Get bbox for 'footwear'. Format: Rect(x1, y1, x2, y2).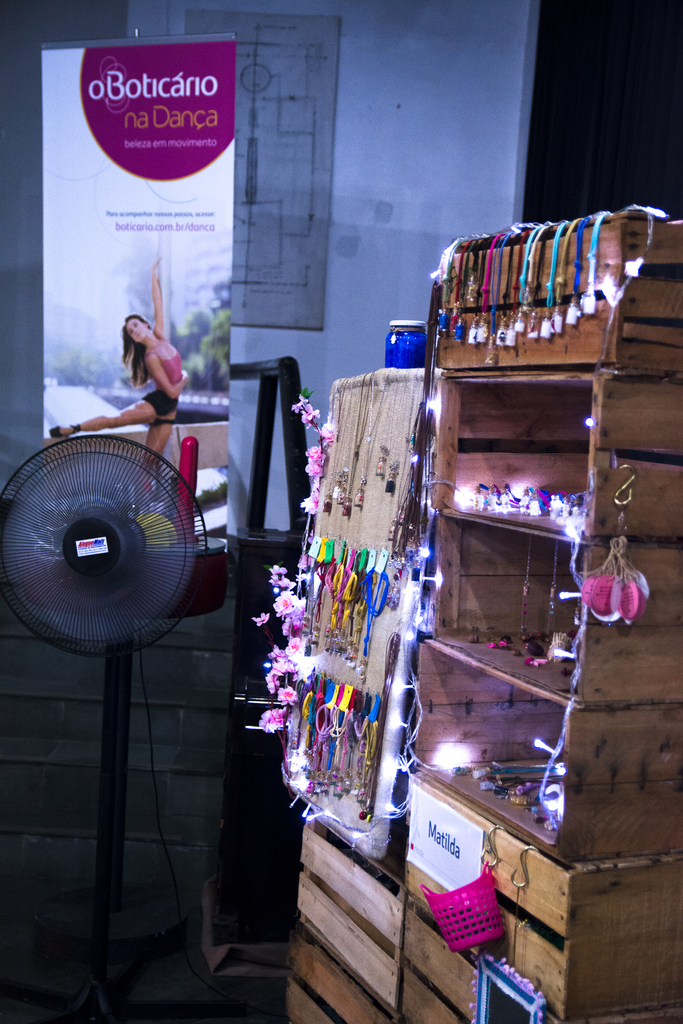
Rect(51, 424, 79, 438).
